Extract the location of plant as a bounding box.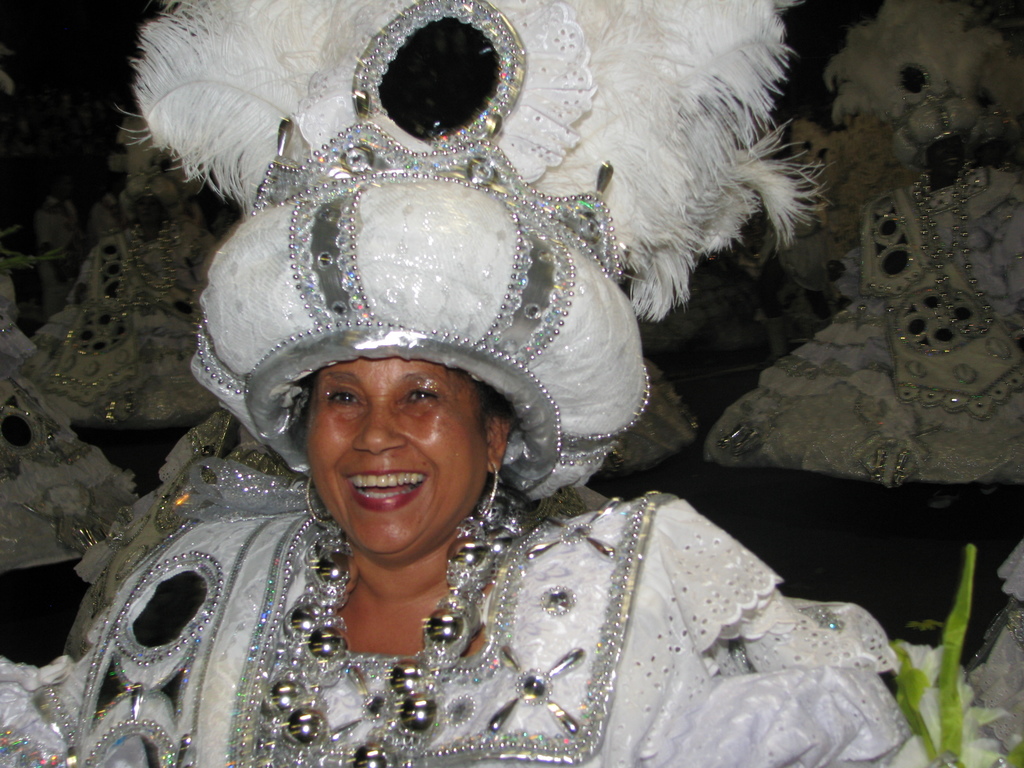
884, 532, 1023, 767.
